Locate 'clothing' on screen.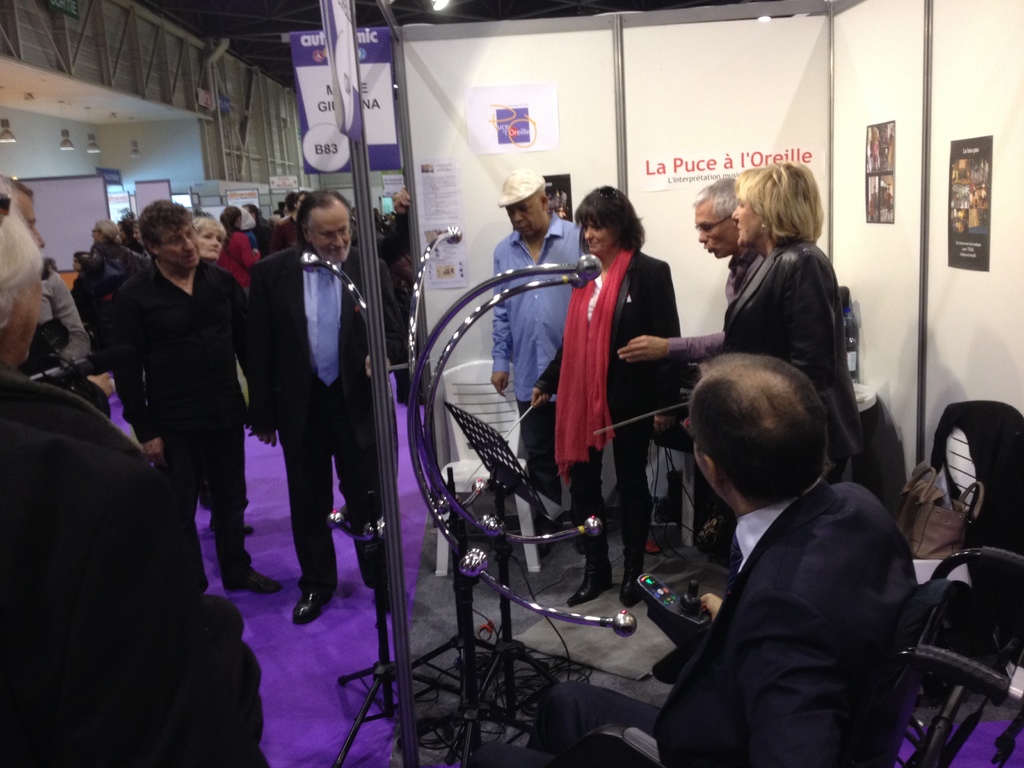
On screen at [left=215, top=235, right=260, bottom=284].
